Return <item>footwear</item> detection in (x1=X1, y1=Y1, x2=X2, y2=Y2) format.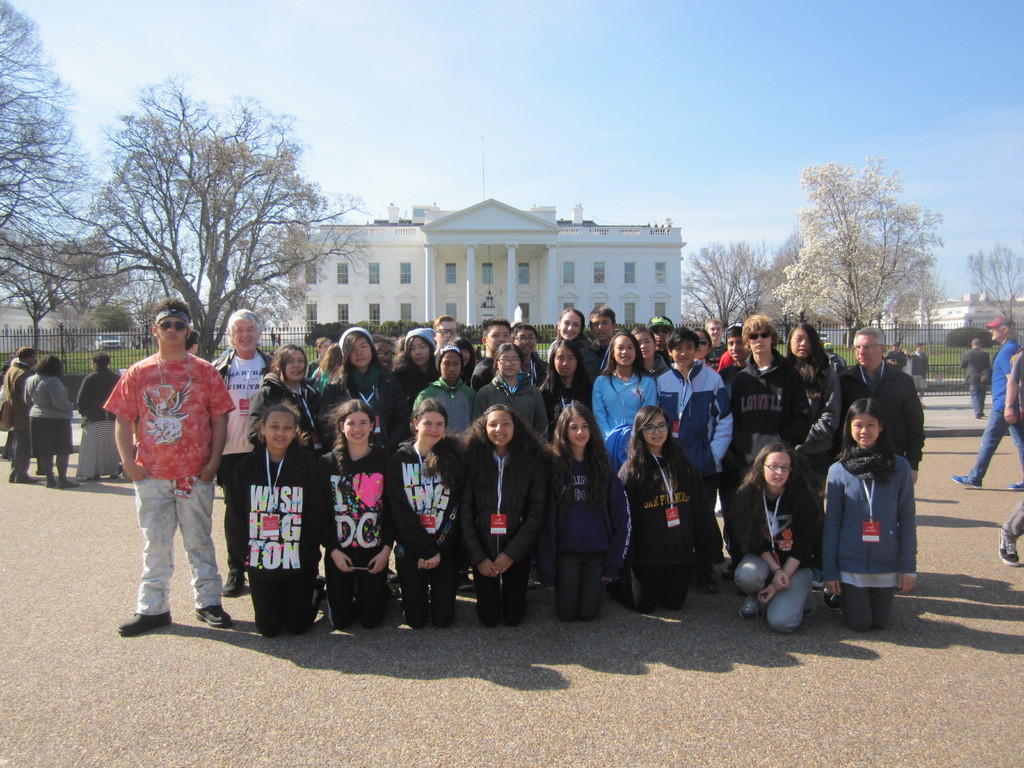
(x1=811, y1=570, x2=824, y2=587).
